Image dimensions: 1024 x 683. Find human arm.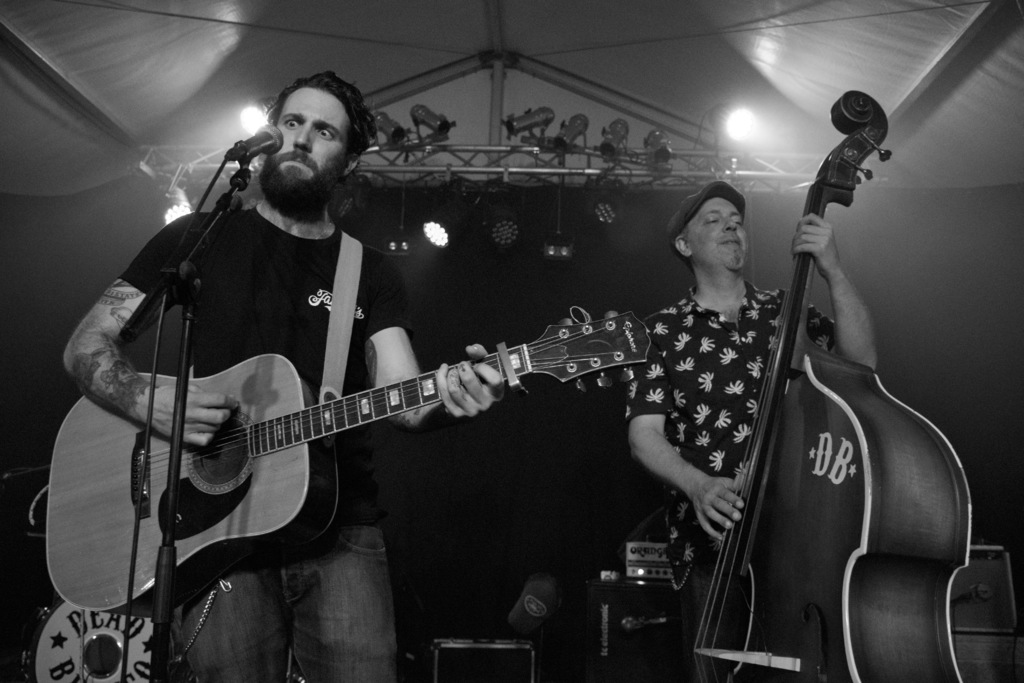
select_region(360, 252, 502, 432).
